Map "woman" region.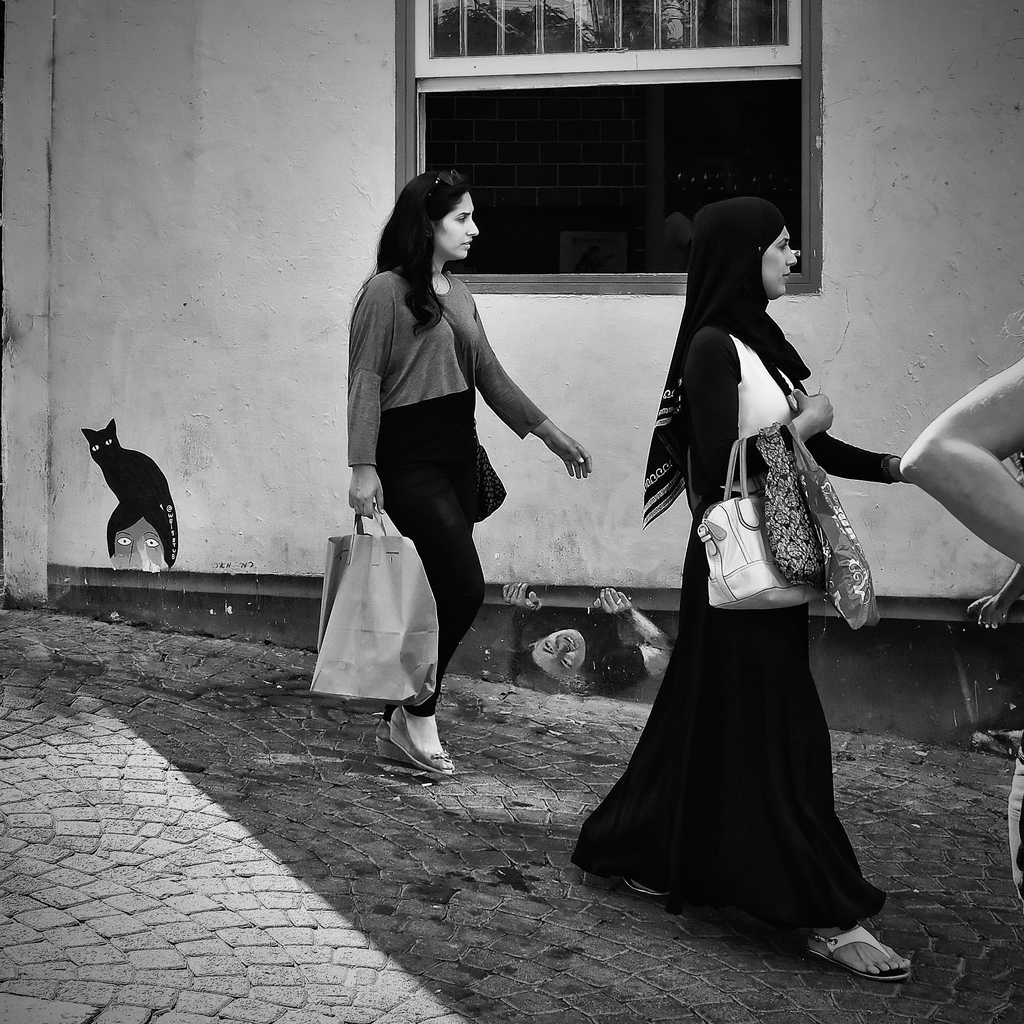
Mapped to 596,180,902,963.
